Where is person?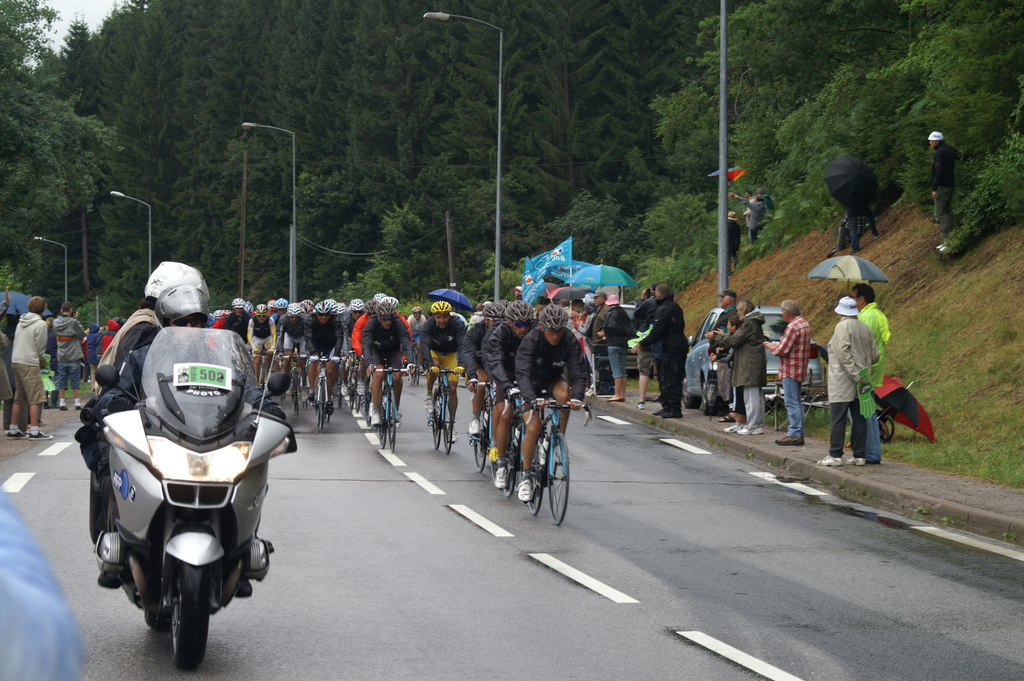
detection(343, 298, 373, 348).
